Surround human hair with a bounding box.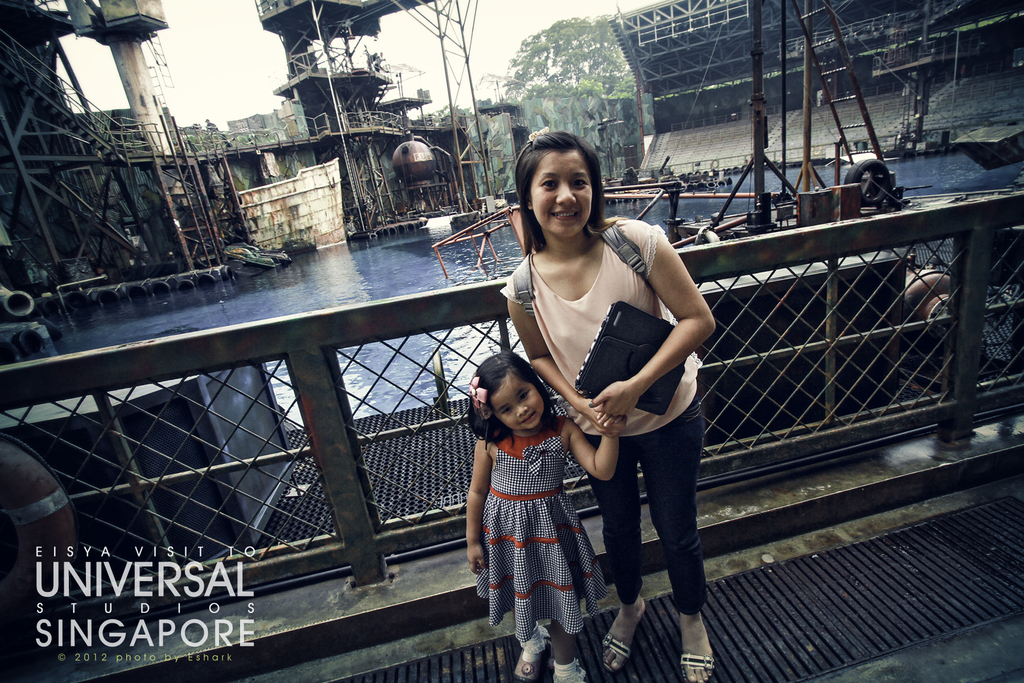
pyautogui.locateOnScreen(516, 125, 621, 250).
